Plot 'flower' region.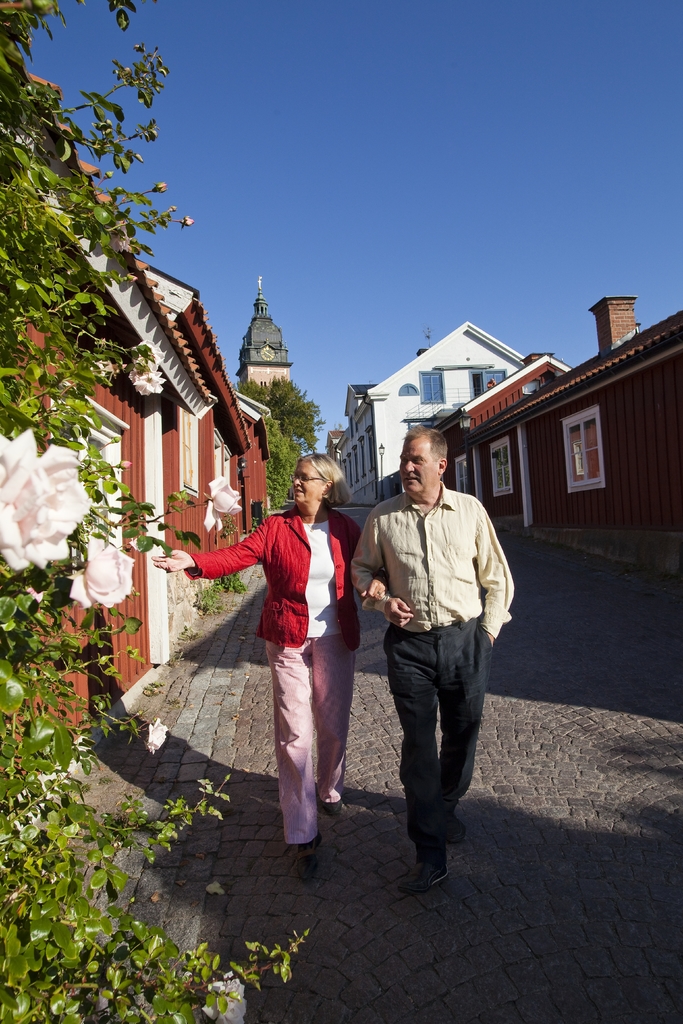
Plotted at region(62, 545, 127, 602).
